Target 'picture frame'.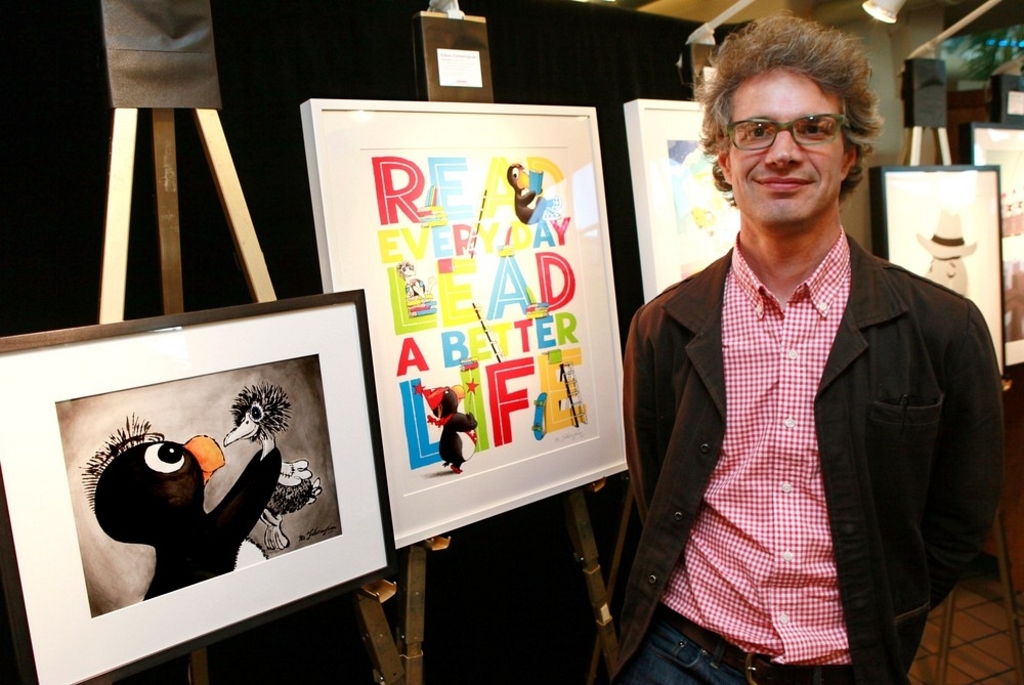
Target region: rect(626, 101, 739, 303).
